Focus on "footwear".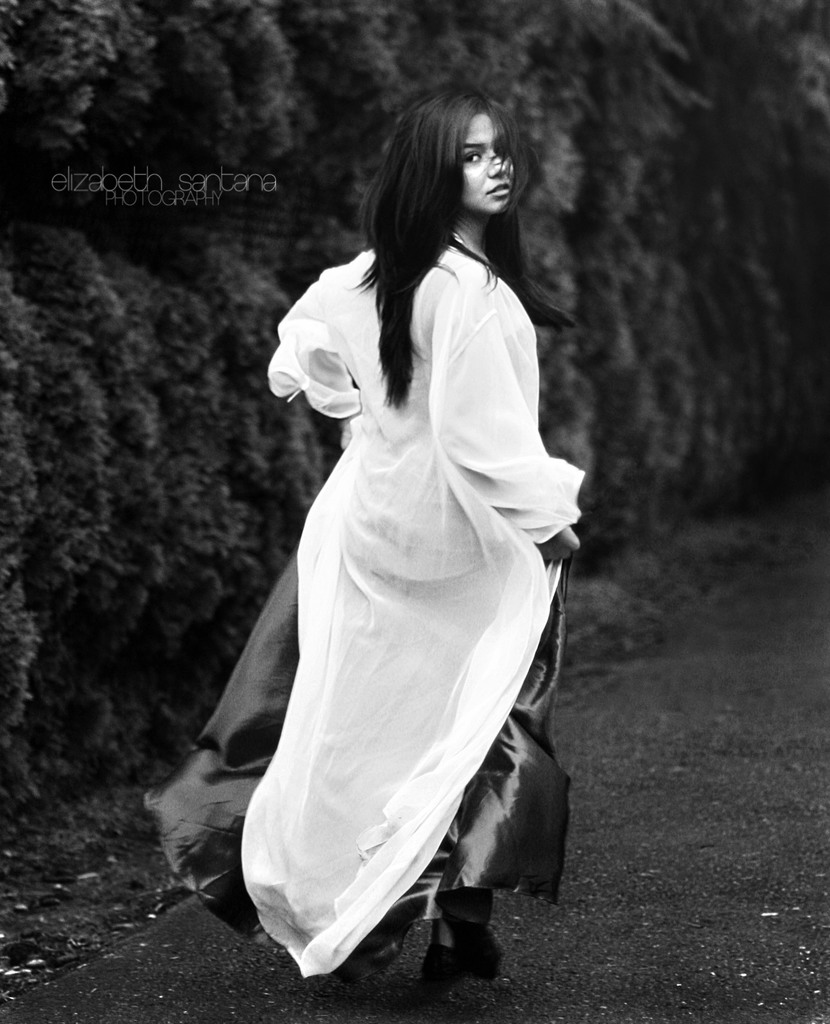
Focused at x1=338 y1=946 x2=403 y2=975.
